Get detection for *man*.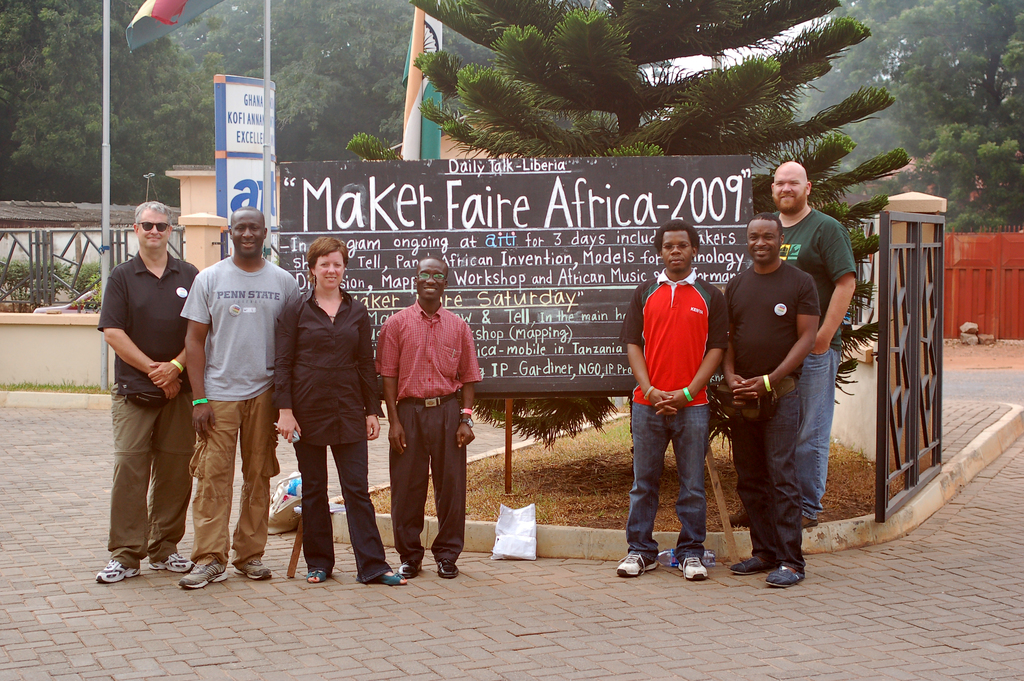
Detection: box(93, 203, 204, 582).
